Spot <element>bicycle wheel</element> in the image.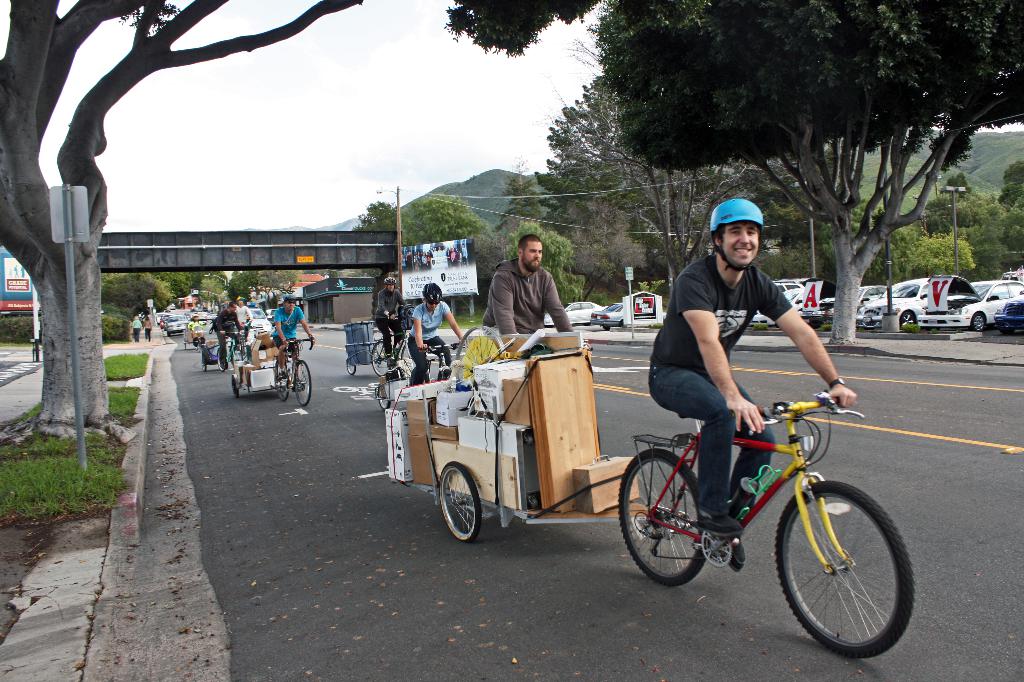
<element>bicycle wheel</element> found at [x1=400, y1=342, x2=410, y2=361].
